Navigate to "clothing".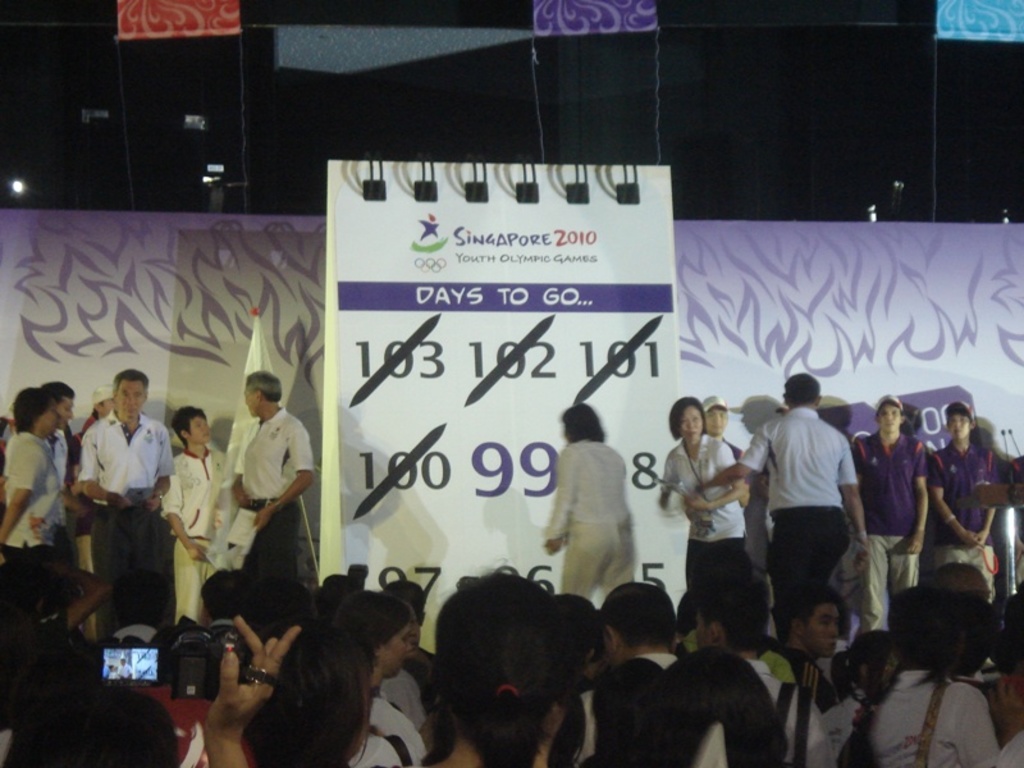
Navigation target: [x1=730, y1=394, x2=873, y2=640].
